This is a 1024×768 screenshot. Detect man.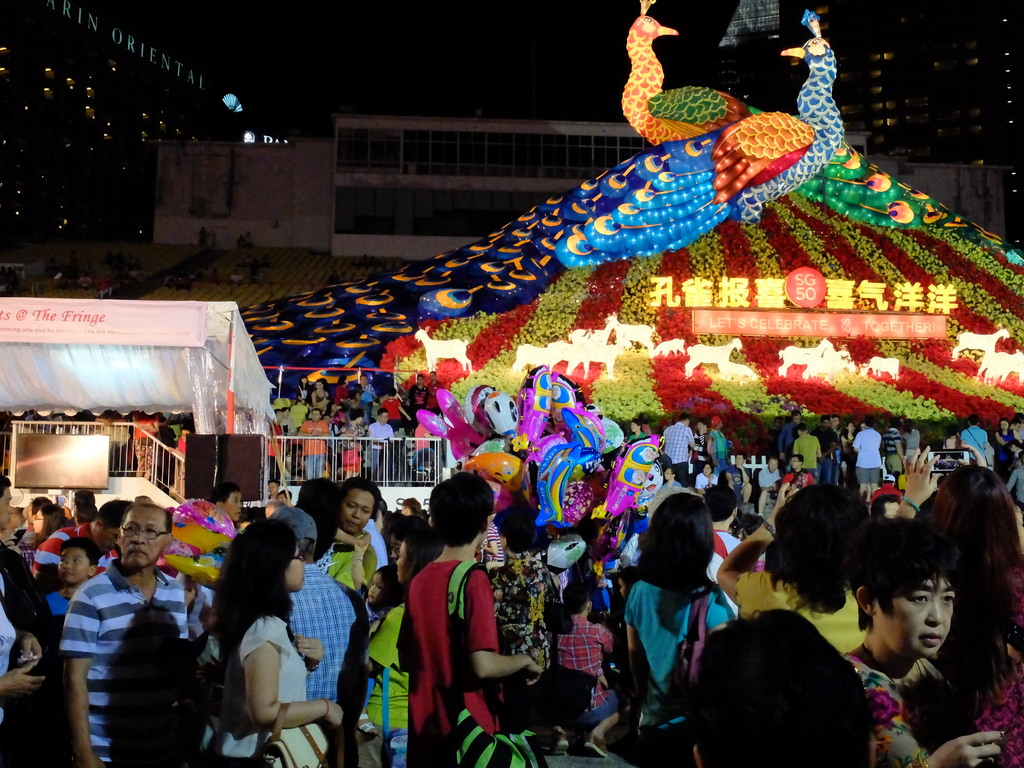
Rect(848, 413, 883, 498).
